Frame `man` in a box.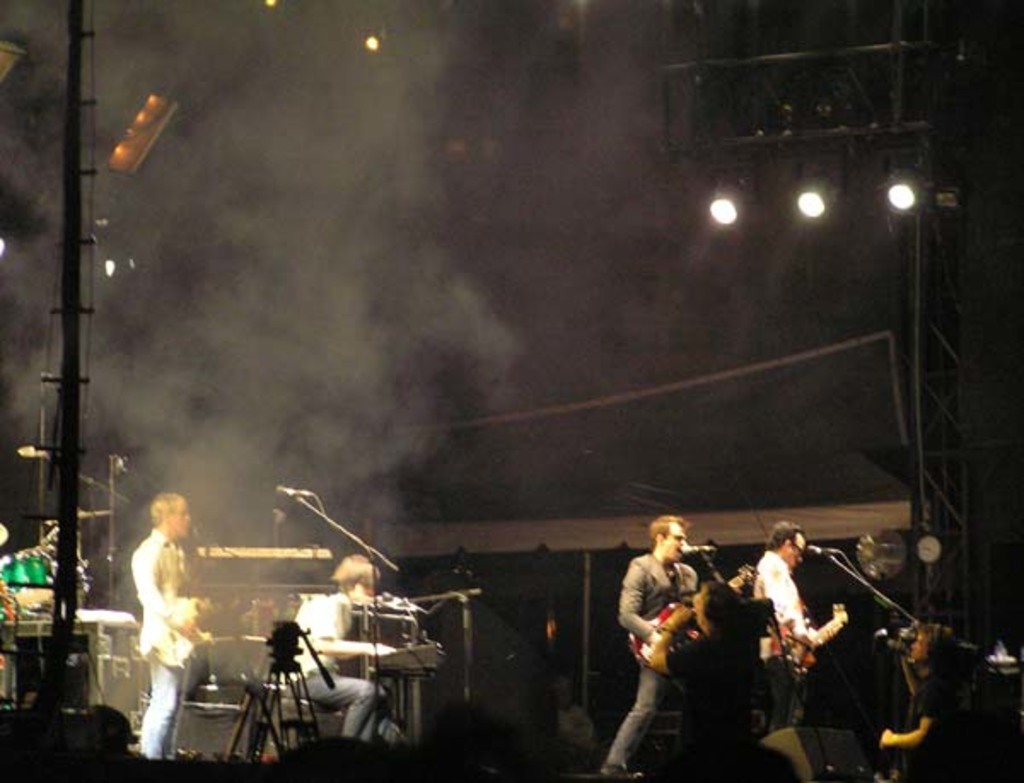
Rect(282, 539, 418, 749).
